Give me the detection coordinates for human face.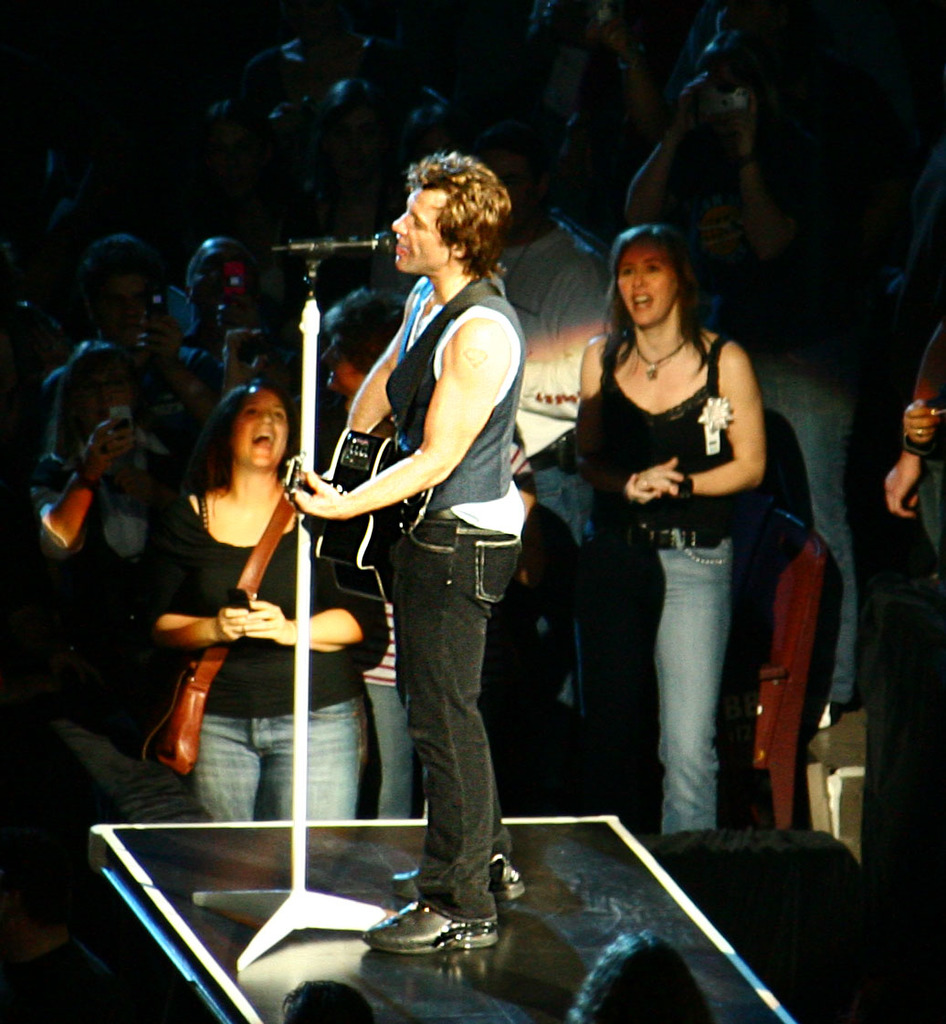
x1=232 y1=388 x2=287 y2=469.
